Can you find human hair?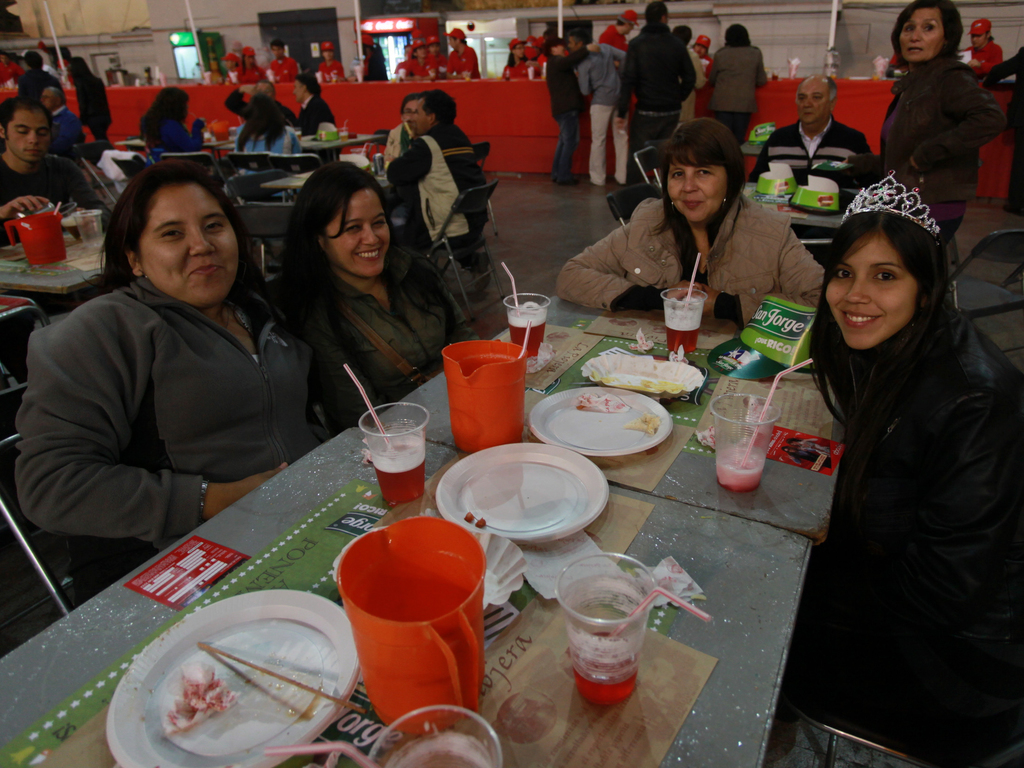
Yes, bounding box: locate(618, 18, 636, 26).
